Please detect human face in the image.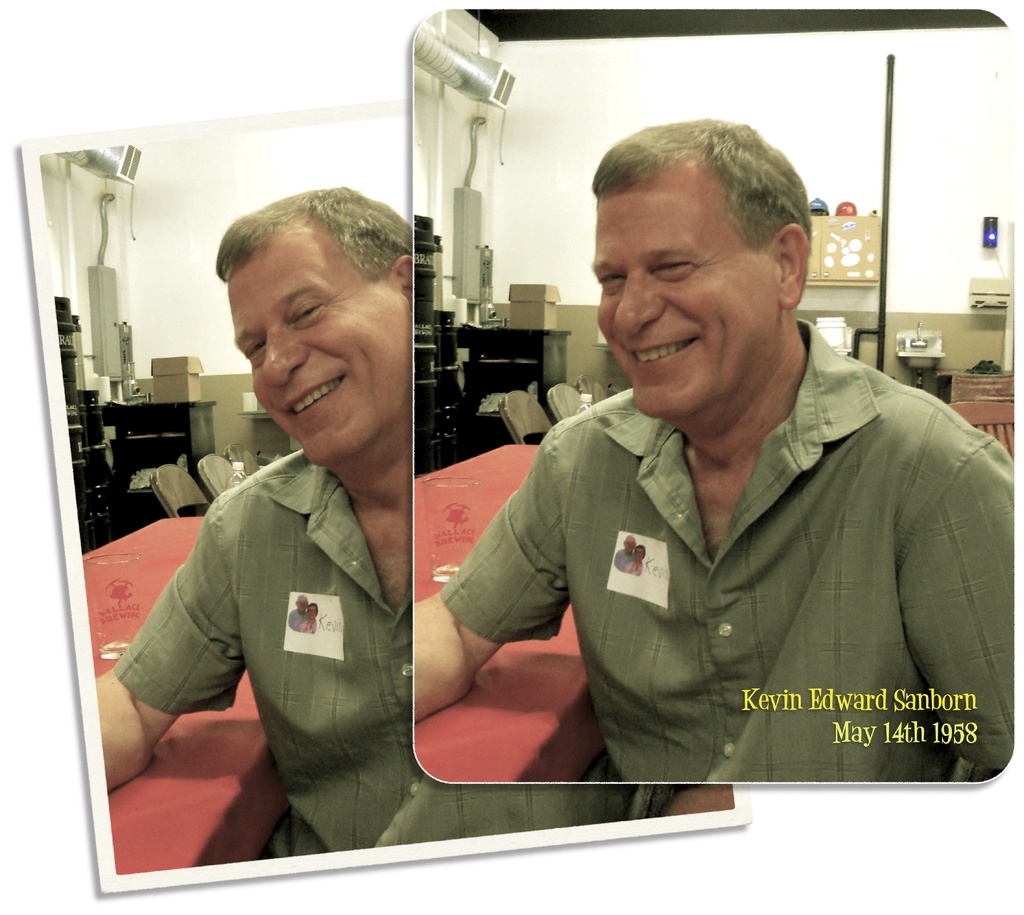
{"x1": 230, "y1": 223, "x2": 410, "y2": 469}.
